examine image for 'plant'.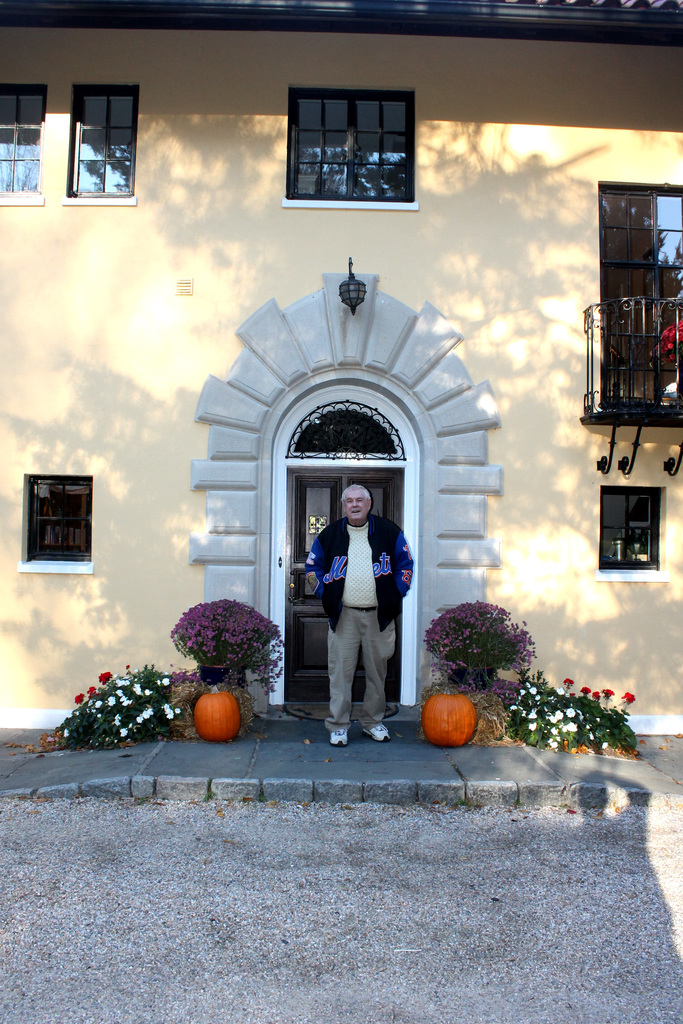
Examination result: (left=518, top=676, right=586, bottom=753).
